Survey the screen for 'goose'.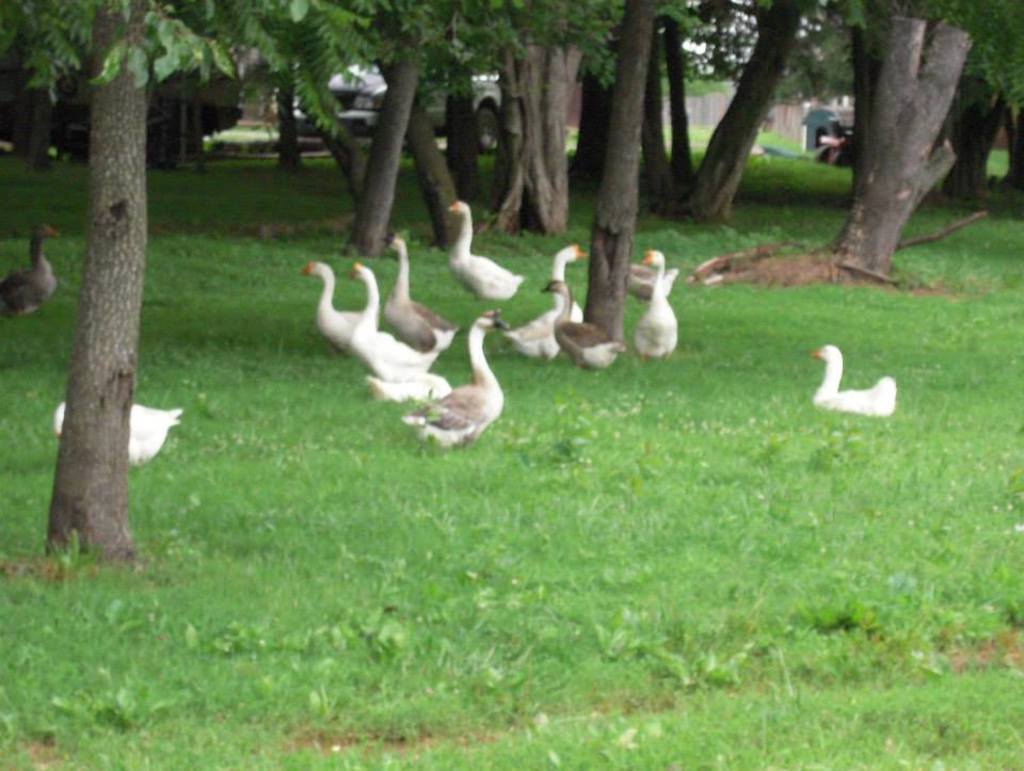
Survey found: {"x1": 366, "y1": 369, "x2": 452, "y2": 400}.
